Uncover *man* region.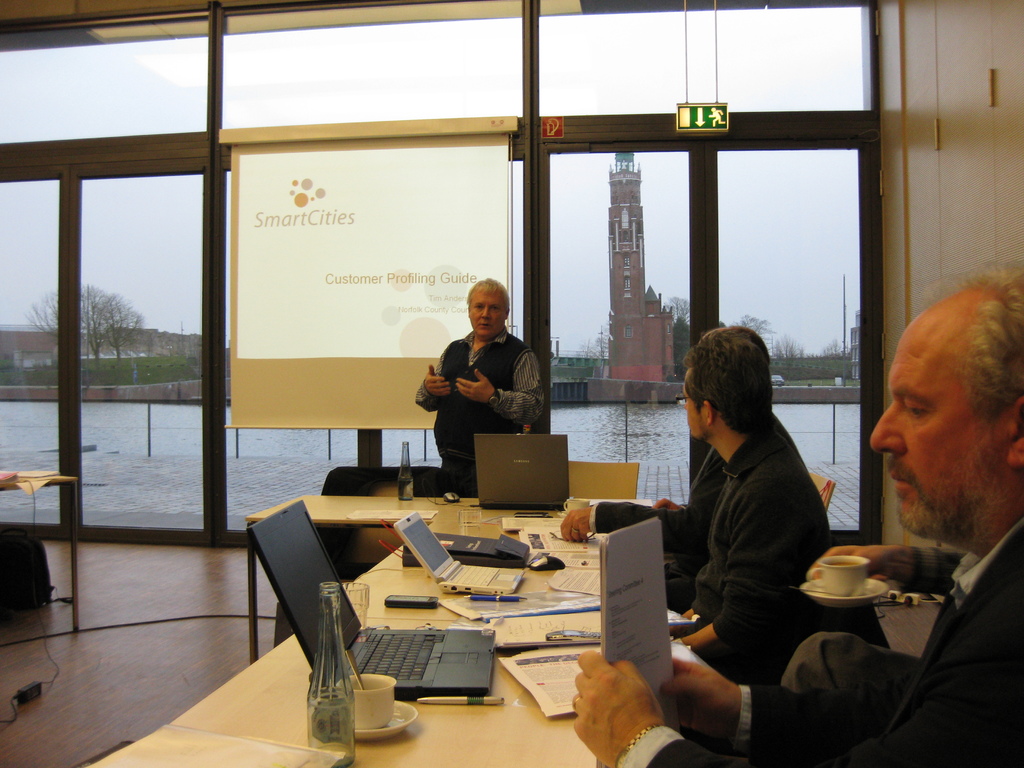
Uncovered: Rect(562, 325, 726, 604).
